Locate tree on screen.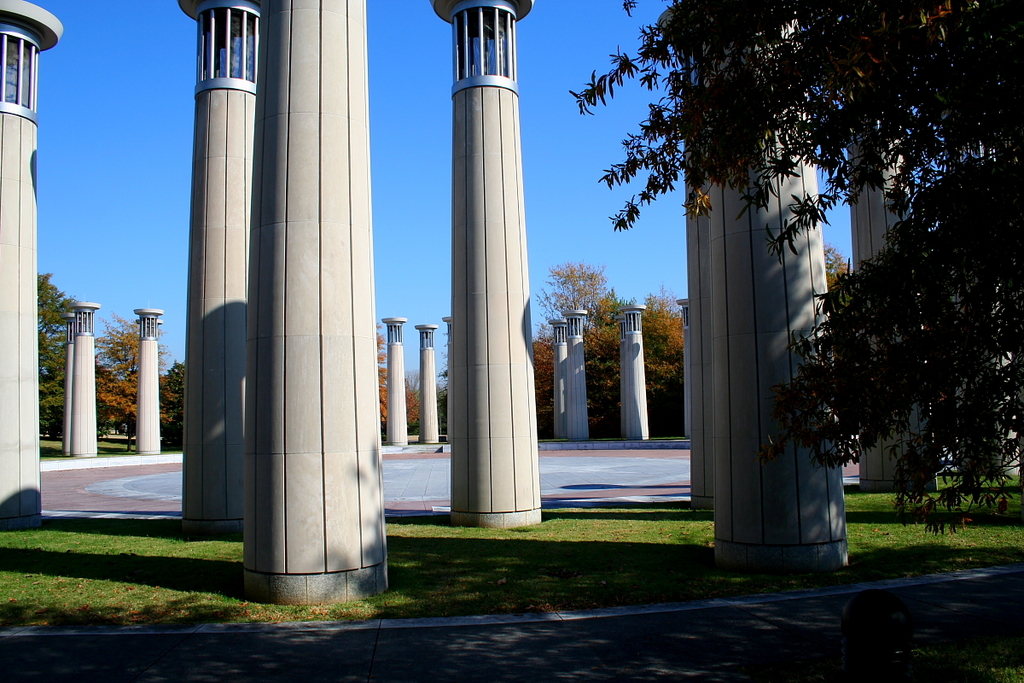
On screen at crop(375, 329, 392, 438).
